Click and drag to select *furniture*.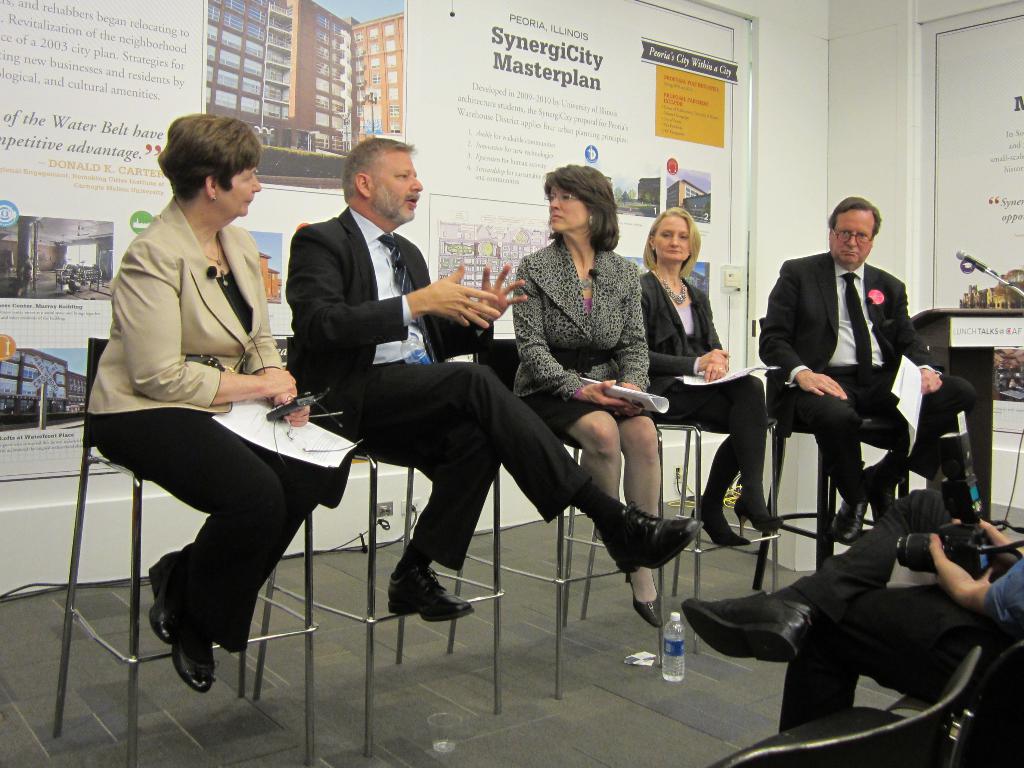
Selection: [887, 637, 1023, 767].
